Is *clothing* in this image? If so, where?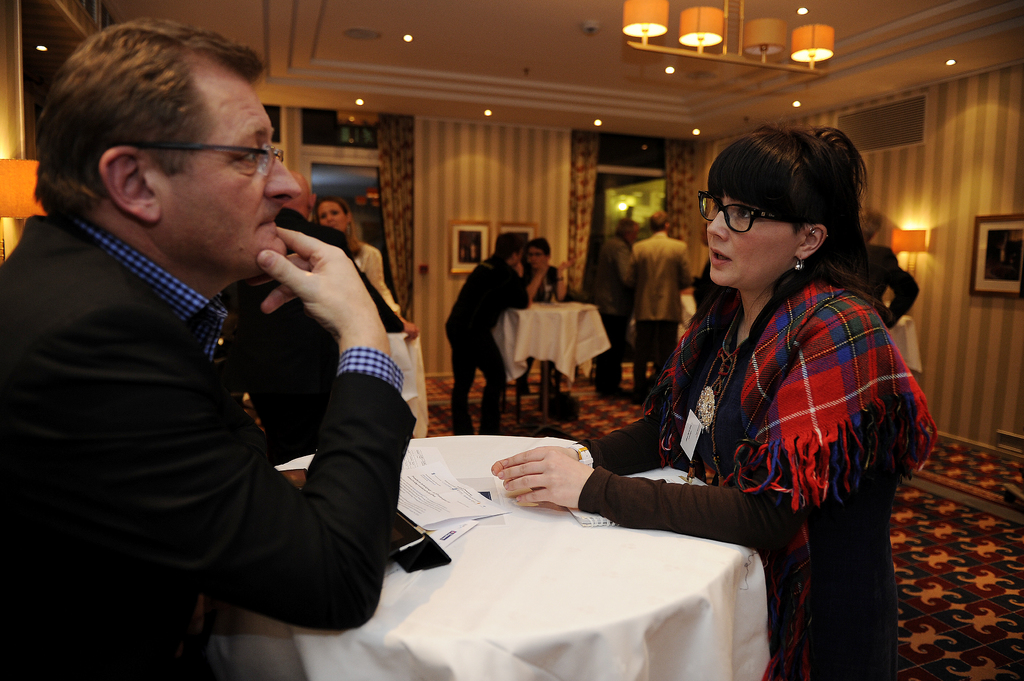
Yes, at bbox=[0, 202, 416, 678].
